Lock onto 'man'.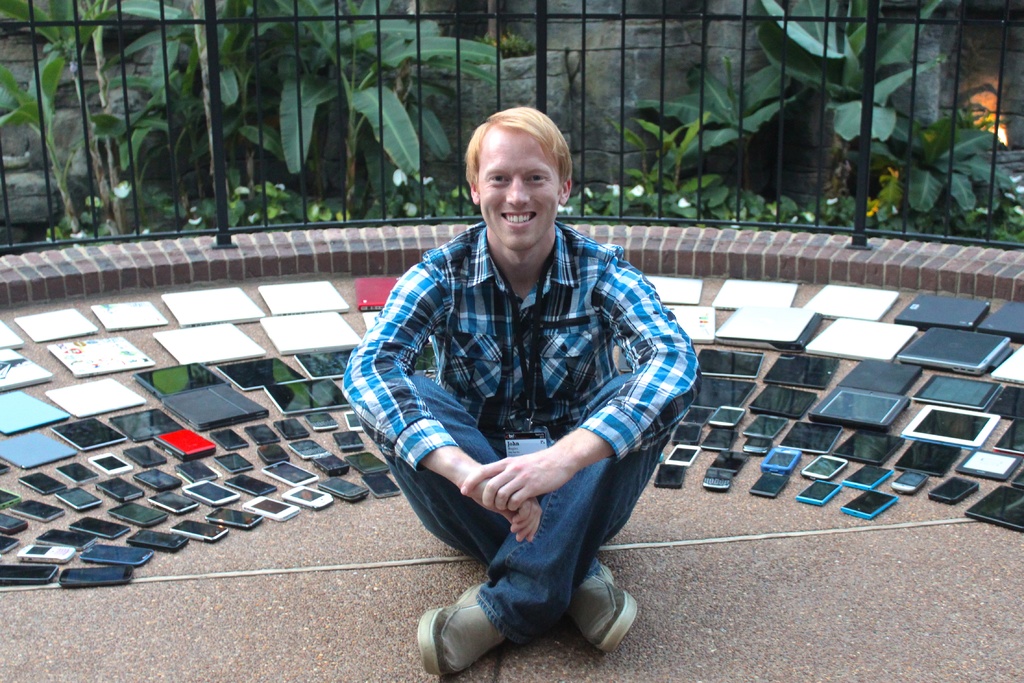
Locked: <box>353,90,705,665</box>.
